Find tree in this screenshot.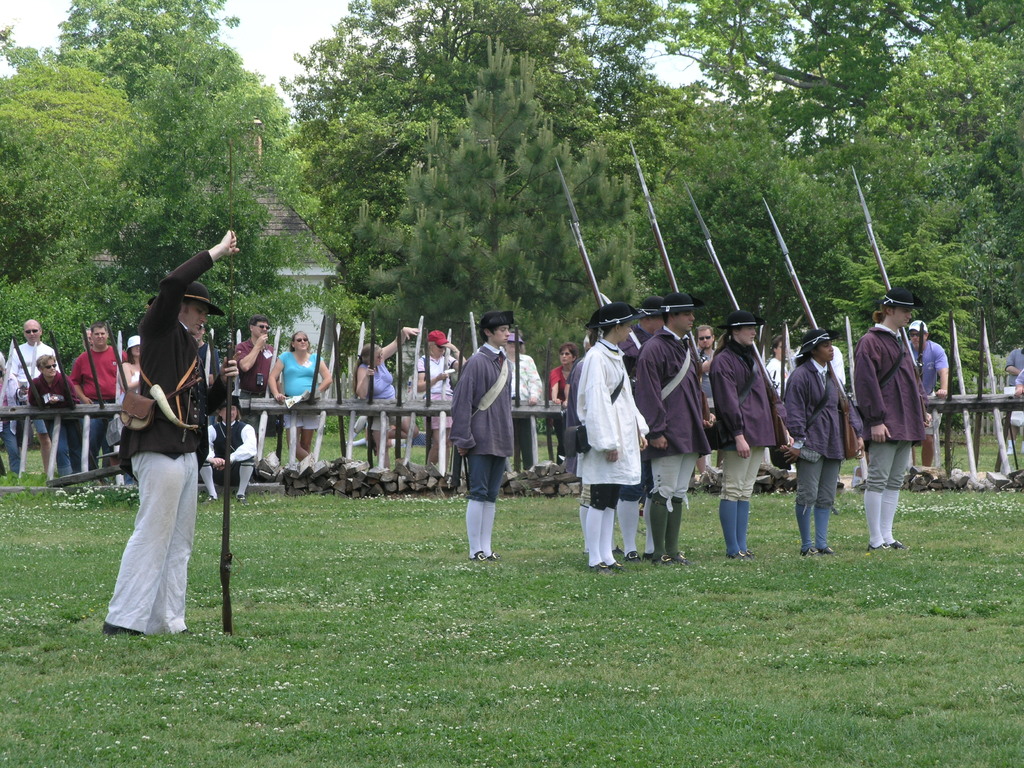
The bounding box for tree is 0 22 158 279.
